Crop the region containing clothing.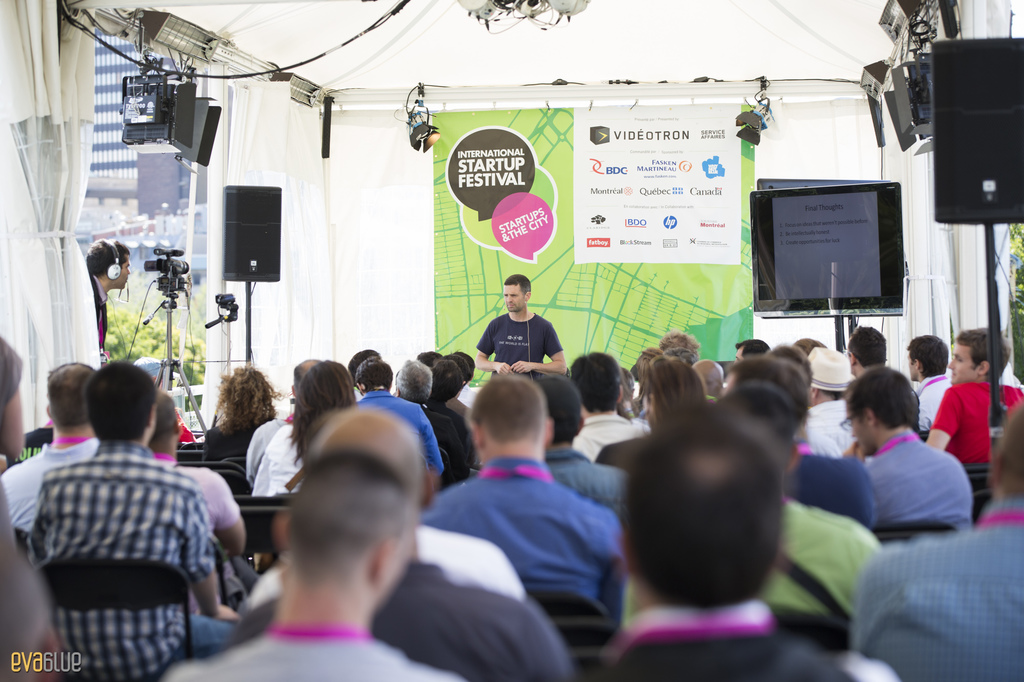
Crop region: left=856, top=488, right=1023, bottom=681.
